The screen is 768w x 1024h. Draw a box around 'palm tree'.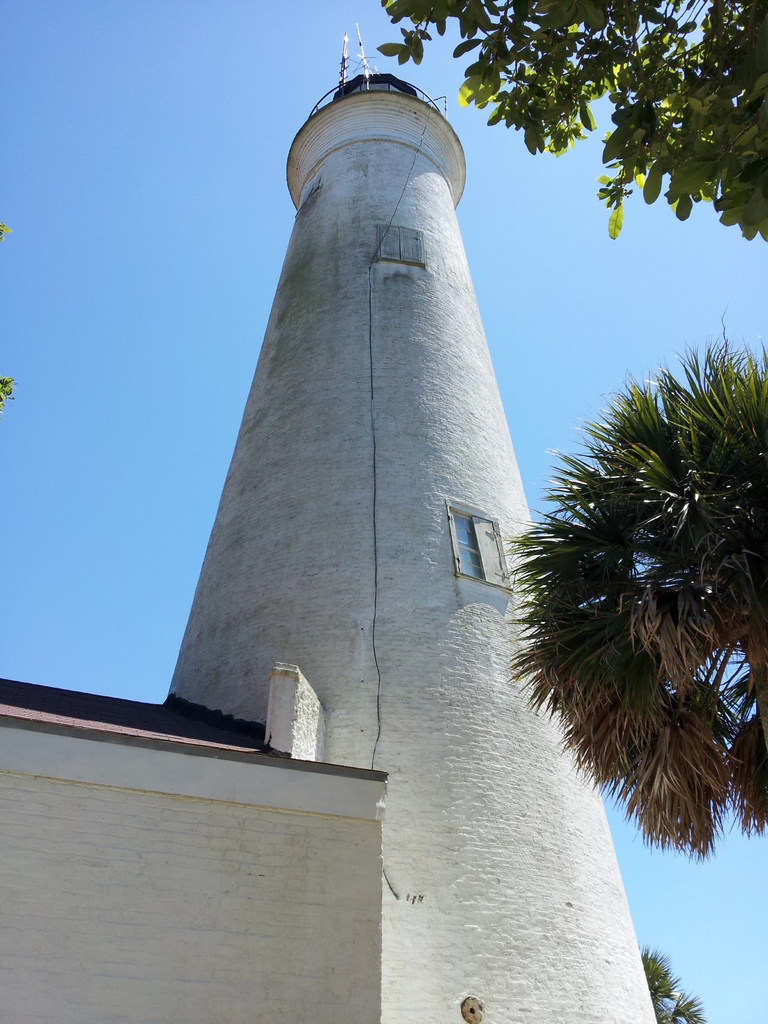
{"x1": 531, "y1": 363, "x2": 744, "y2": 916}.
